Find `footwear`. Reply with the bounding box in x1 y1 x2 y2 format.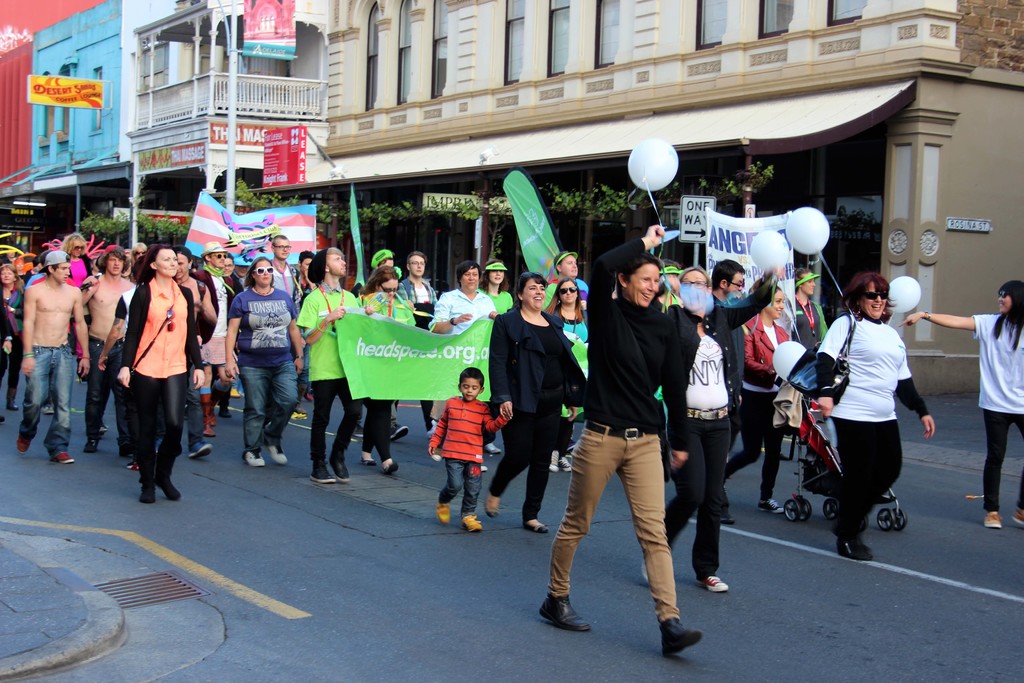
327 456 348 483.
